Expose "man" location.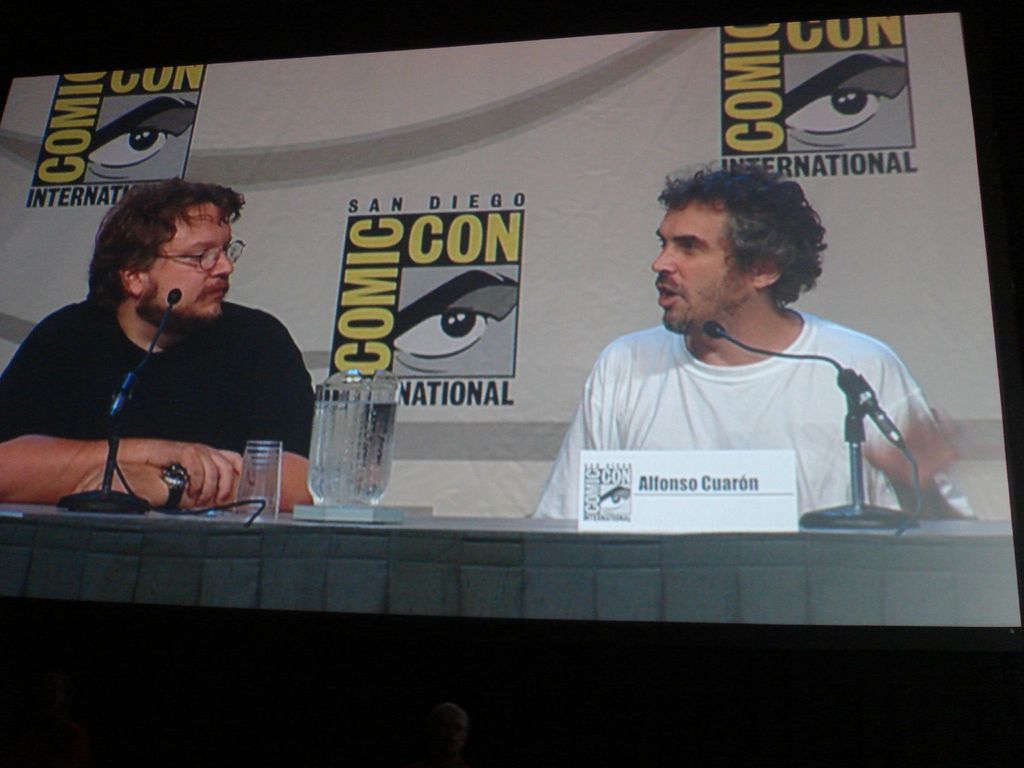
Exposed at (531,172,976,522).
